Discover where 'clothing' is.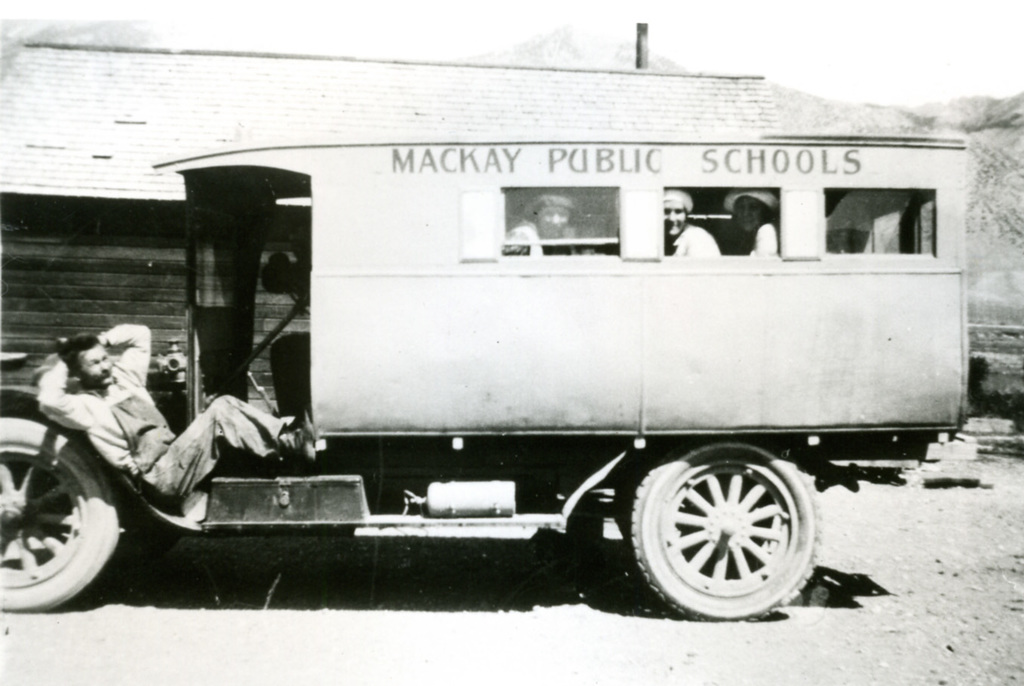
Discovered at rect(499, 221, 594, 262).
